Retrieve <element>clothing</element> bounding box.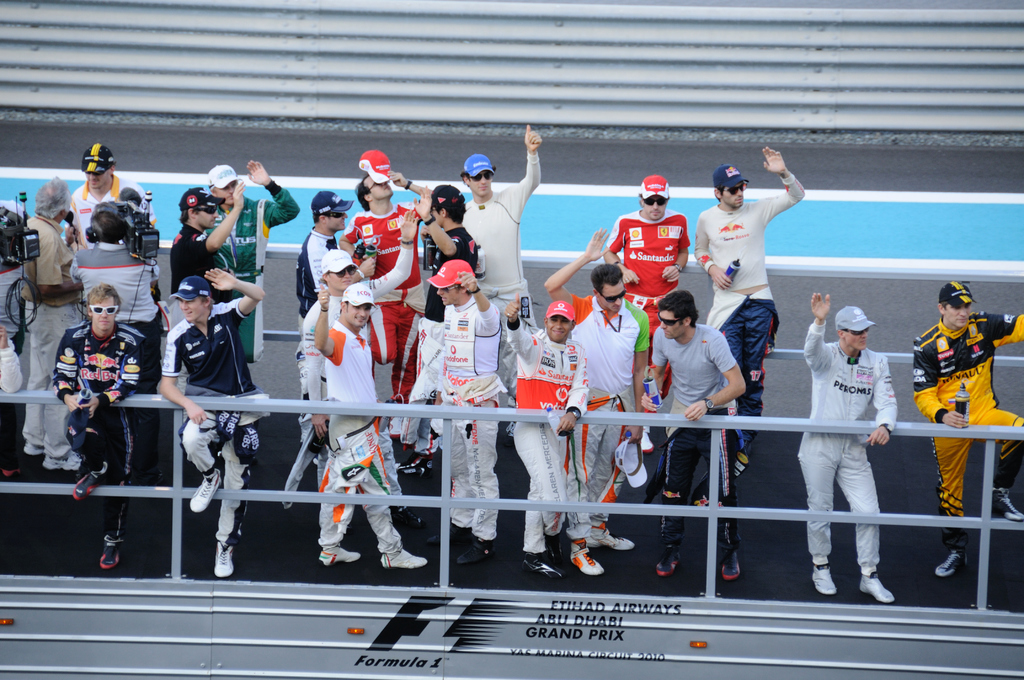
Bounding box: locate(173, 218, 214, 299).
